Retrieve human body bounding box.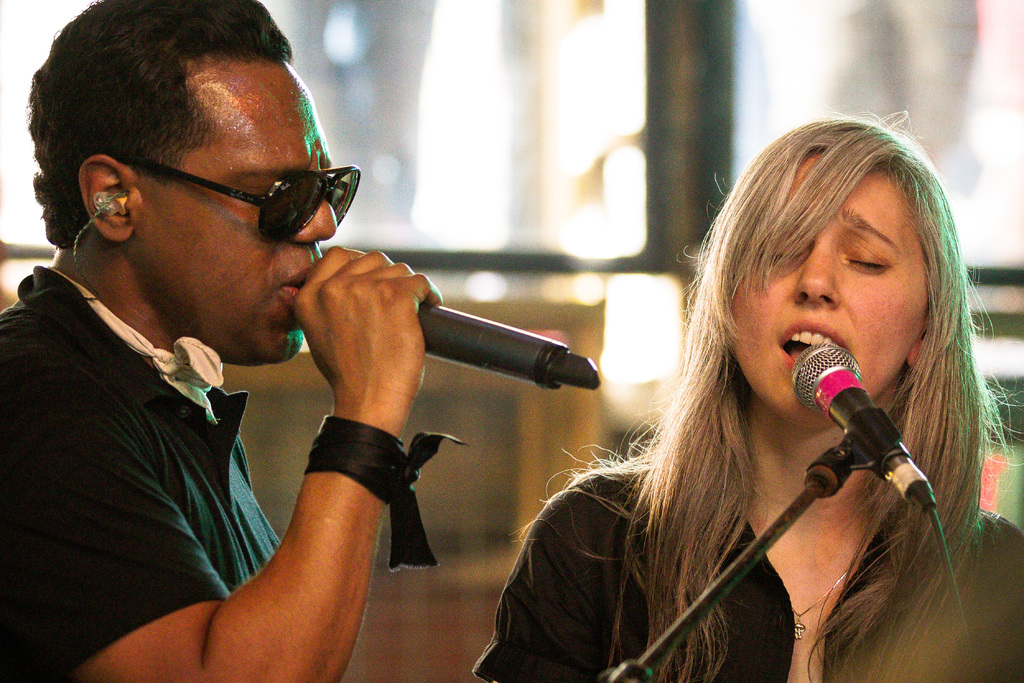
Bounding box: l=0, t=0, r=447, b=682.
